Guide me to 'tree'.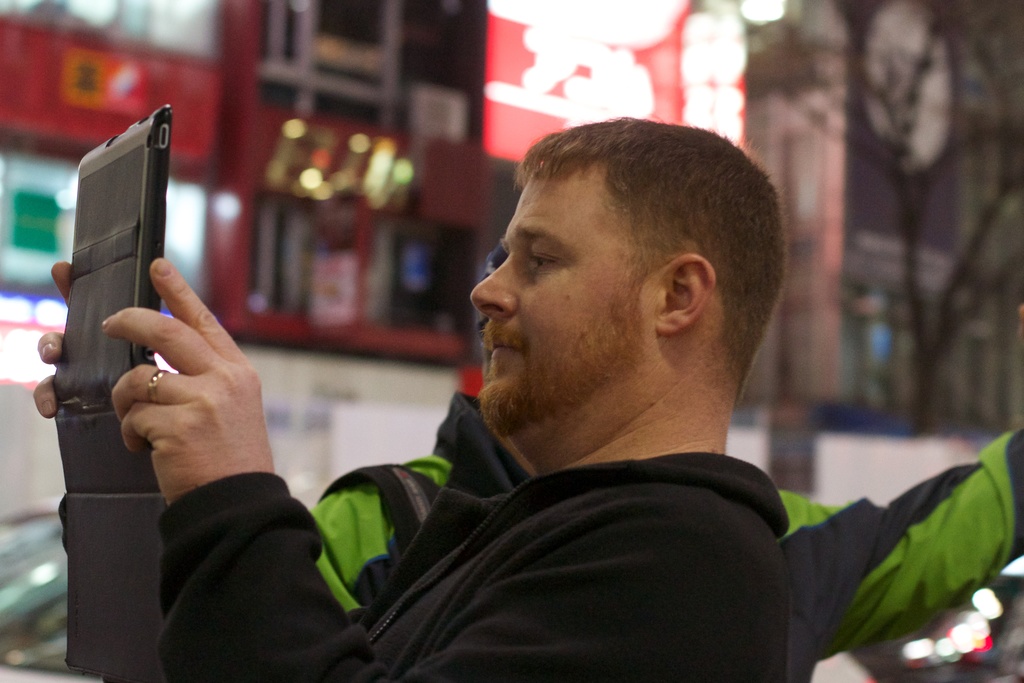
Guidance: (725,0,1023,437).
